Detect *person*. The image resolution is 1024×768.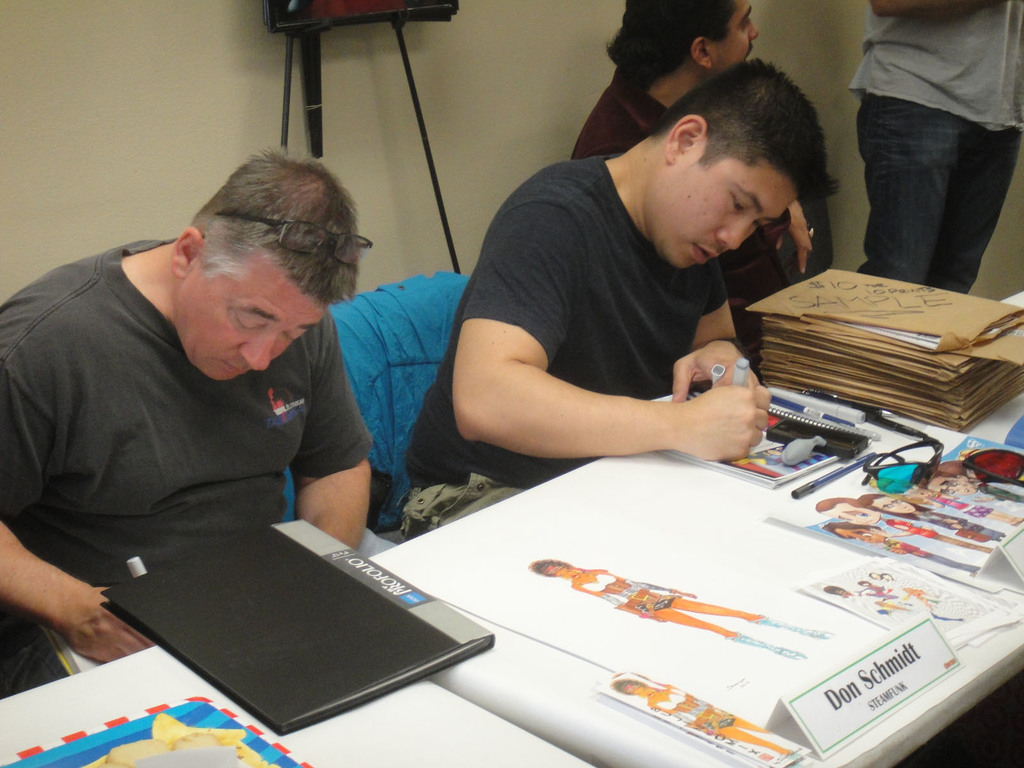
bbox=(614, 678, 806, 764).
